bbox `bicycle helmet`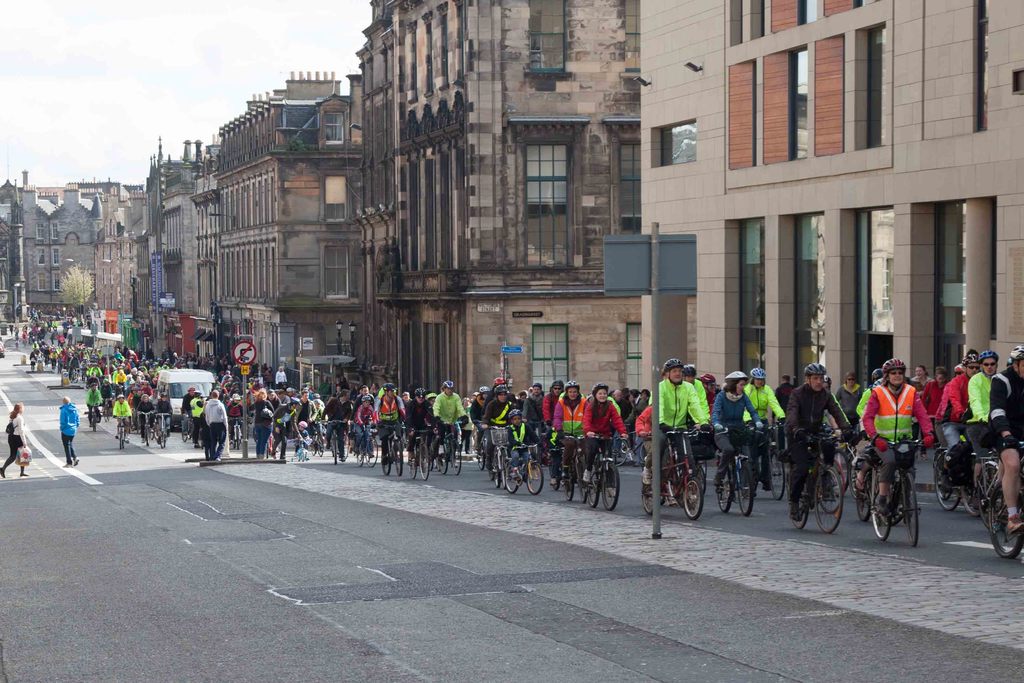
(left=591, top=381, right=607, bottom=393)
